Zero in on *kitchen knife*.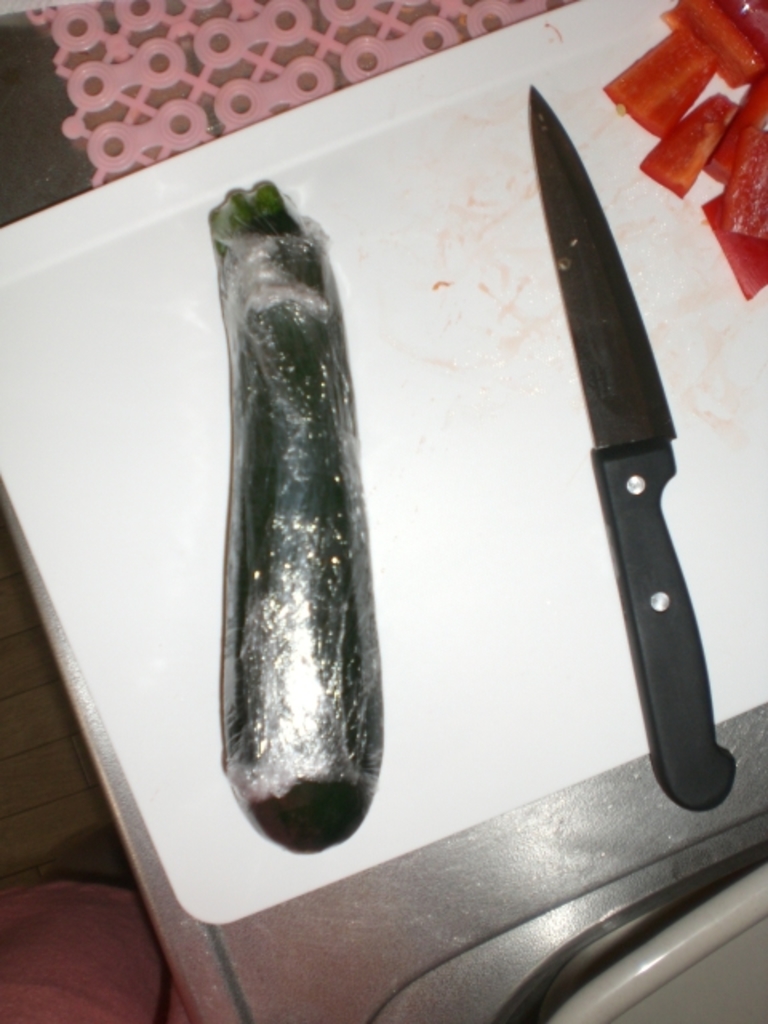
Zeroed in: detection(518, 83, 738, 814).
